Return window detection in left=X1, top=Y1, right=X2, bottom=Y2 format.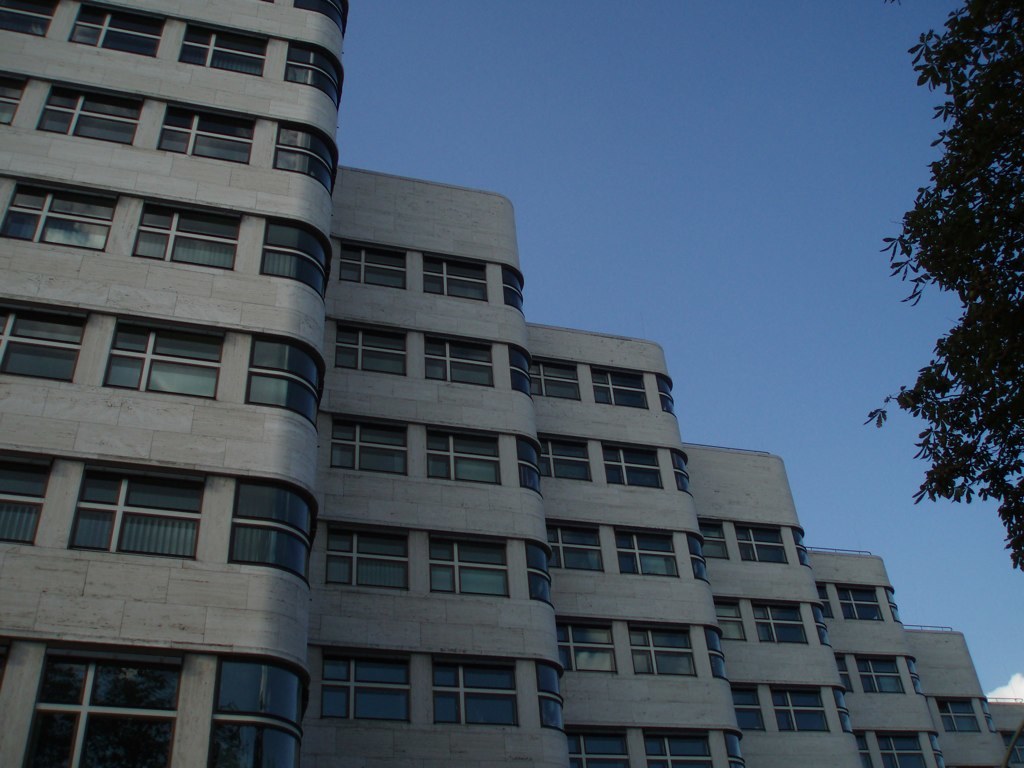
left=780, top=683, right=838, bottom=730.
